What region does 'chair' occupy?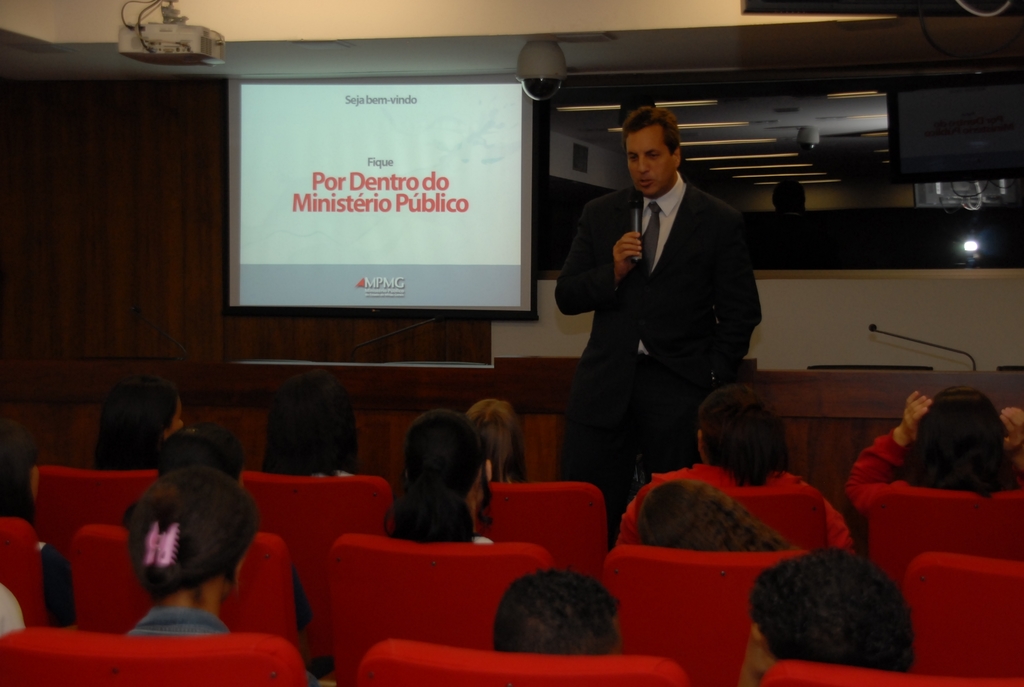
0/629/307/686.
